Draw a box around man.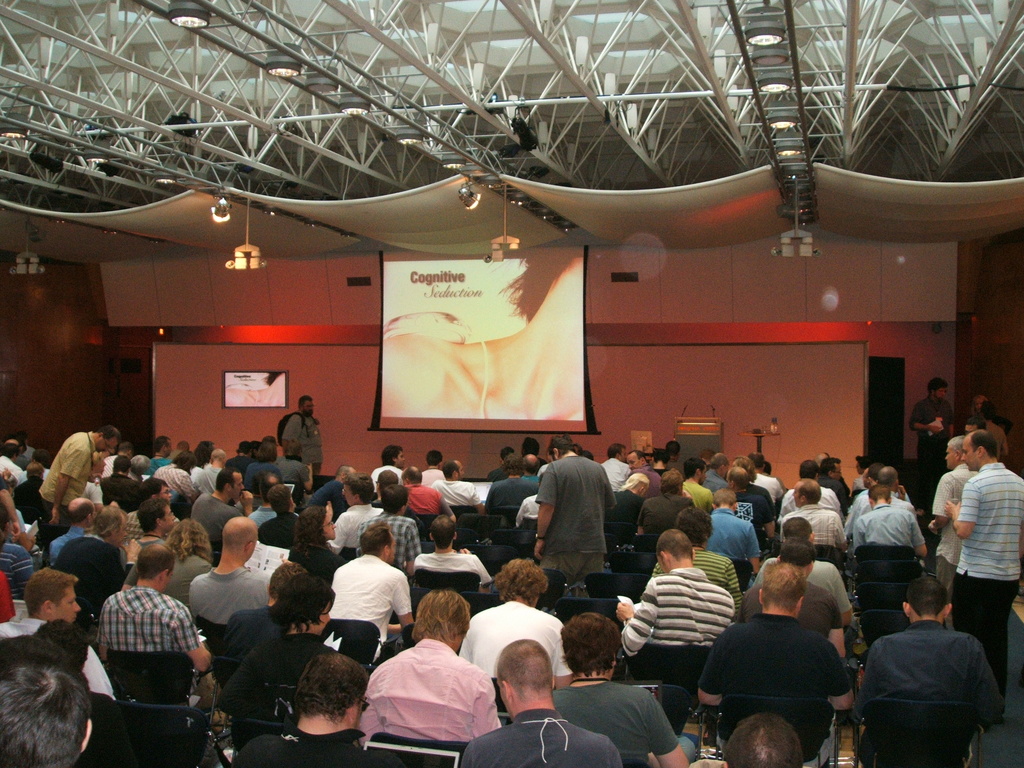
<box>530,435,623,589</box>.
